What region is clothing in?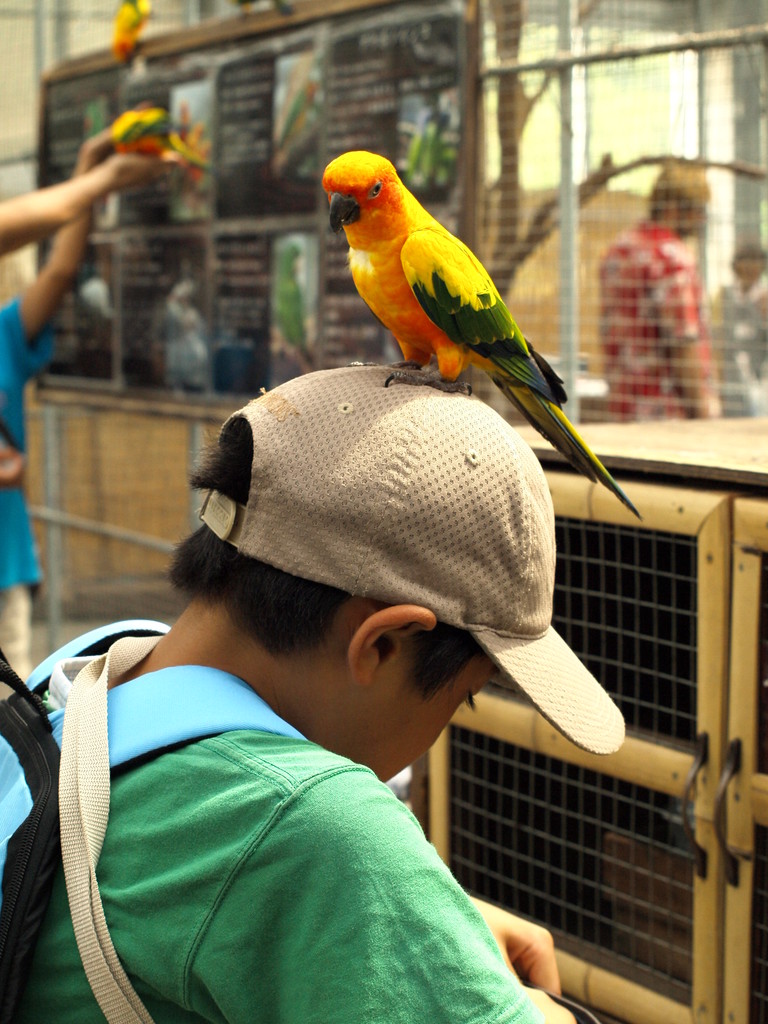
[0,301,52,600].
